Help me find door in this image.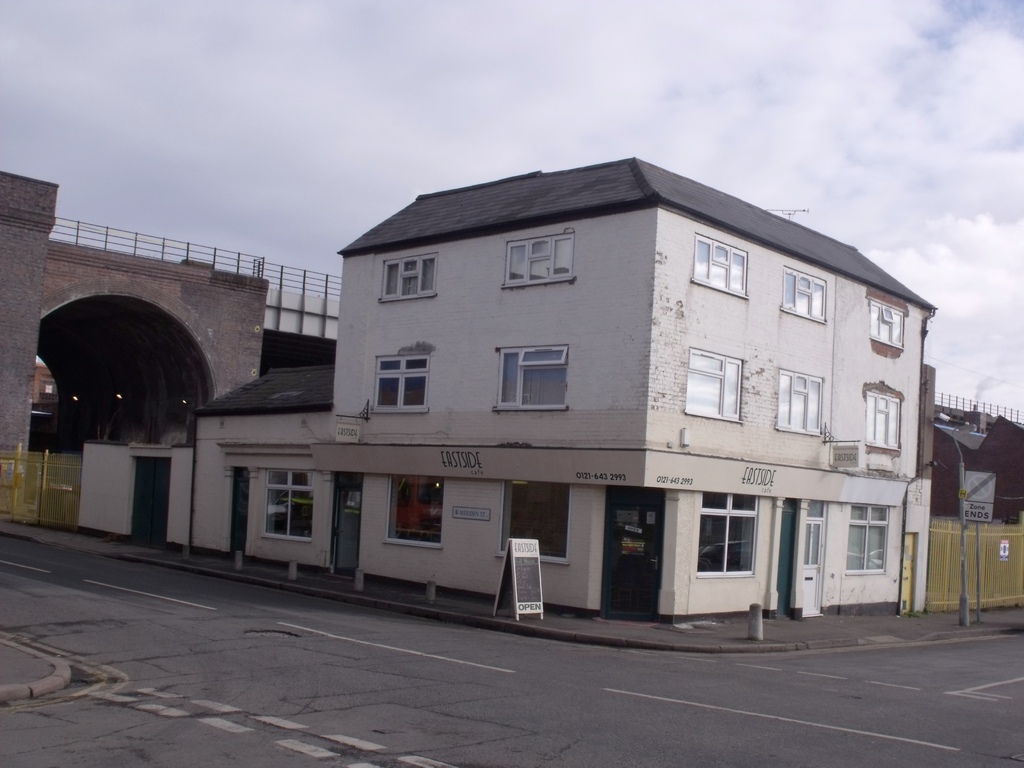
Found it: <bbox>222, 464, 250, 563</bbox>.
